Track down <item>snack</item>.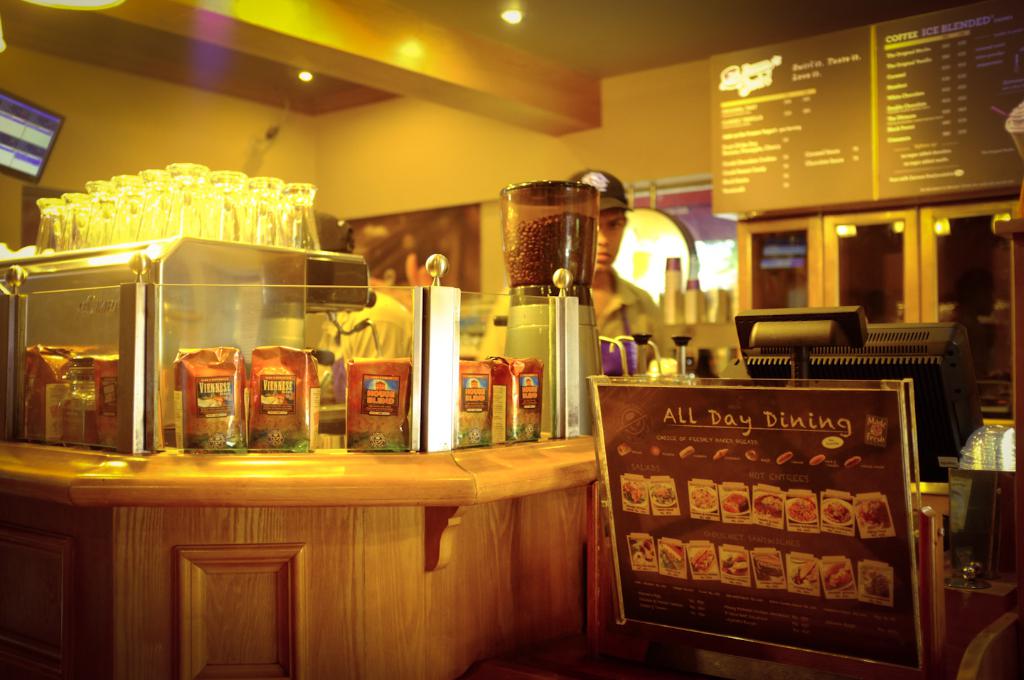
Tracked to <box>756,496,782,516</box>.
